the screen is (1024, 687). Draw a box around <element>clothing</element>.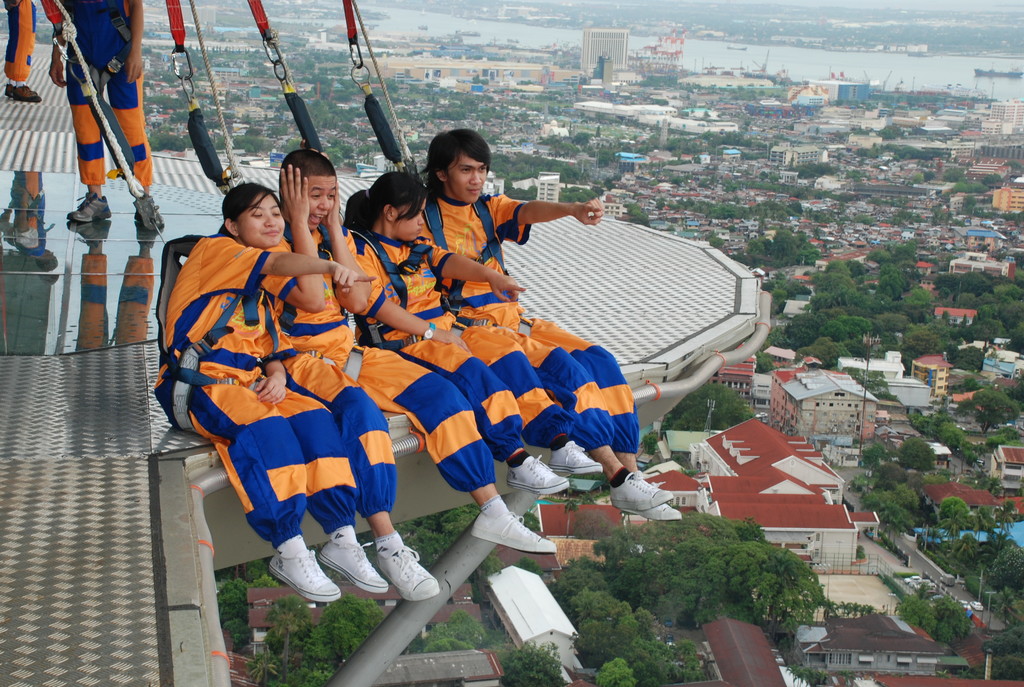
[left=415, top=189, right=641, bottom=456].
